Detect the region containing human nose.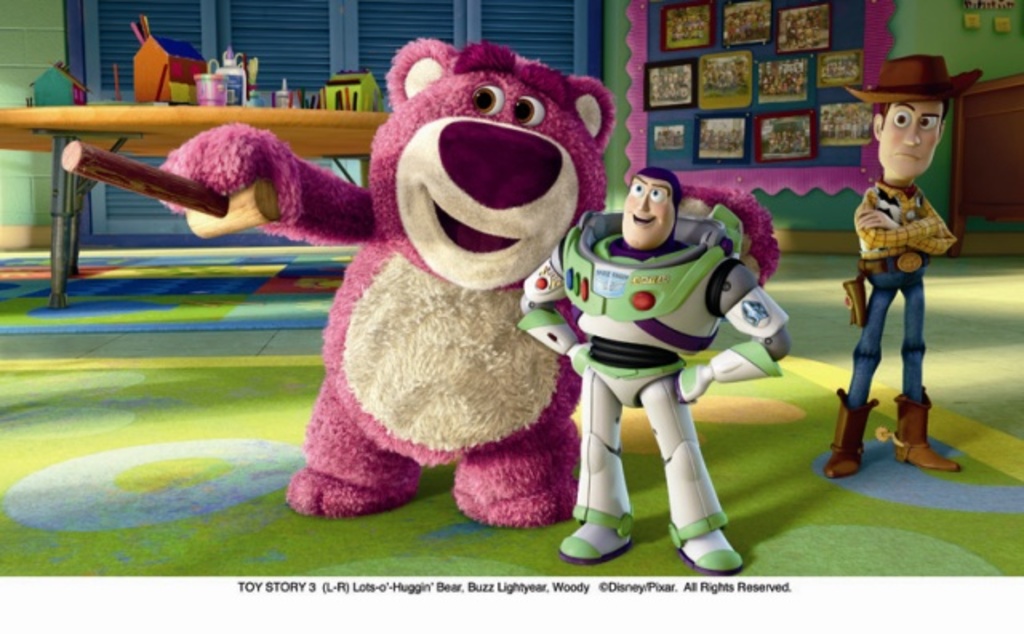
left=635, top=192, right=651, bottom=213.
